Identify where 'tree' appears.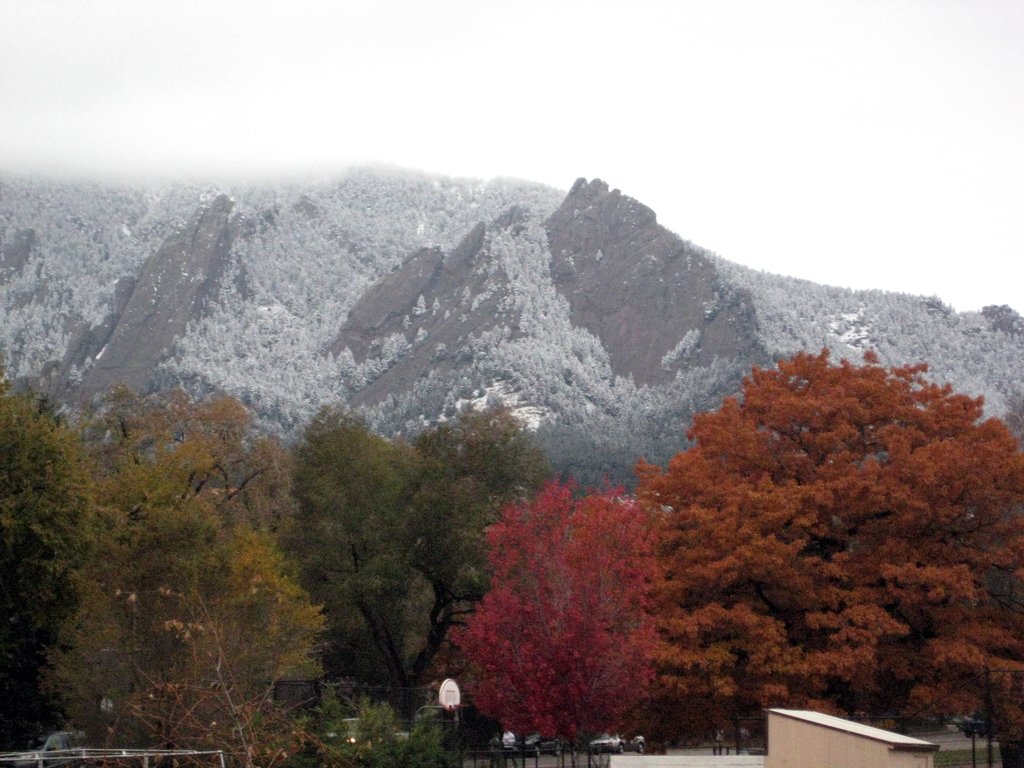
Appears at (x1=399, y1=705, x2=462, y2=767).
